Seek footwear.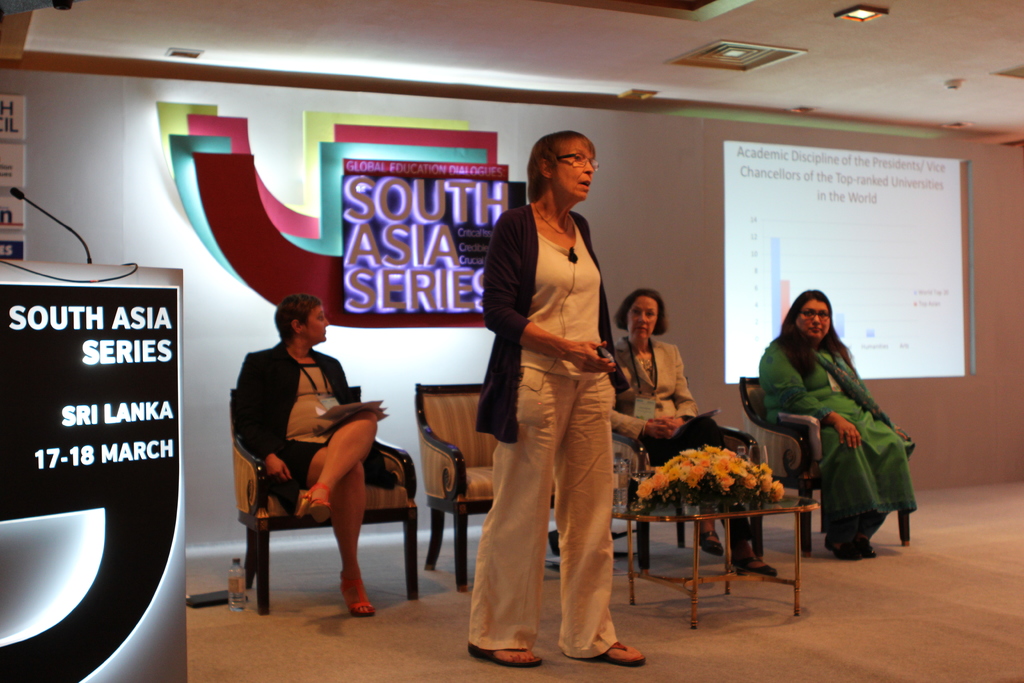
l=336, t=568, r=376, b=616.
